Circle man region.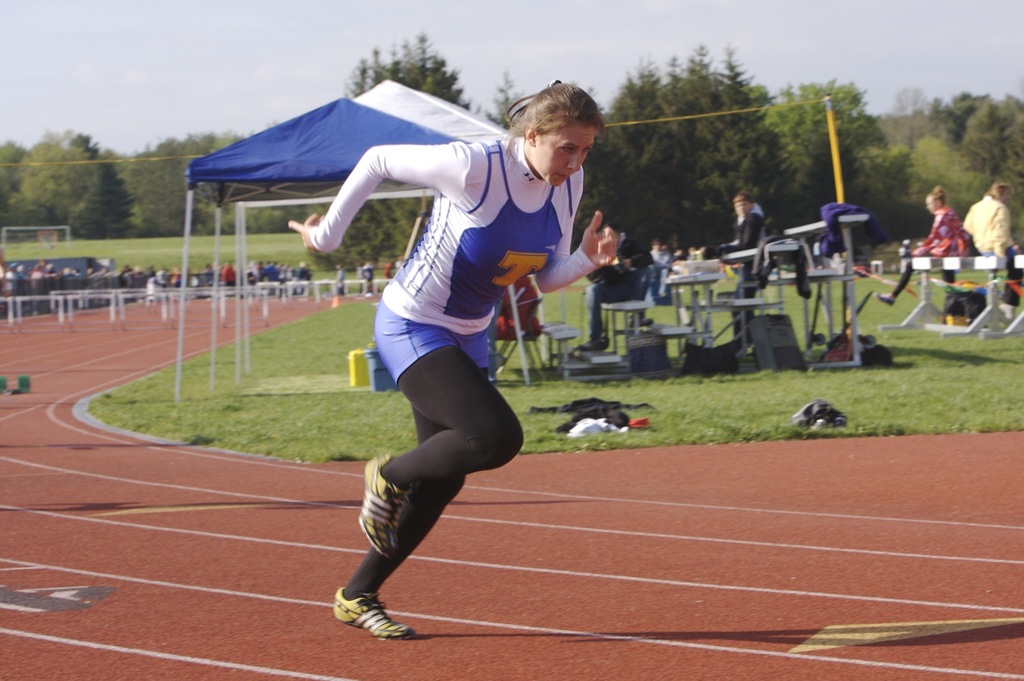
Region: x1=963, y1=177, x2=1019, y2=321.
